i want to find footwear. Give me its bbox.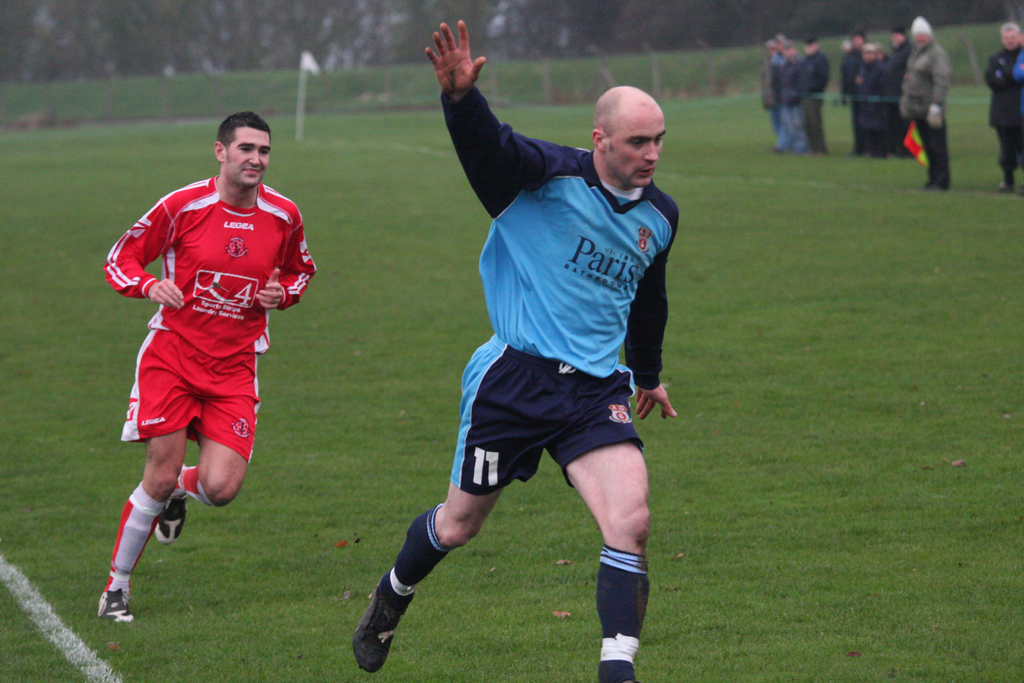
l=348, t=572, r=413, b=677.
